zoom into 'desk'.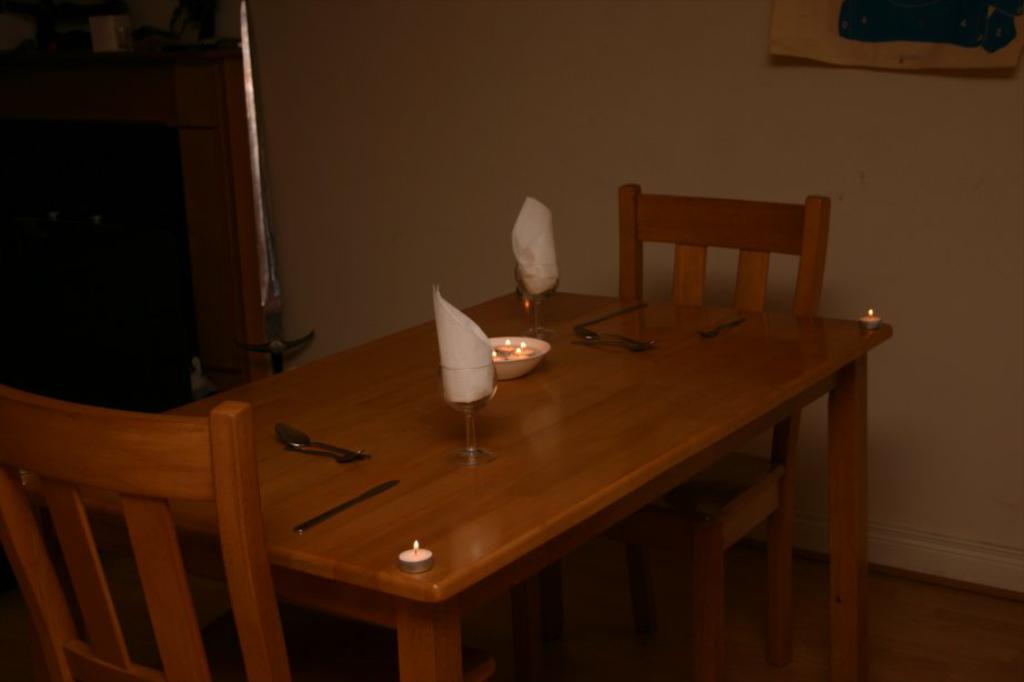
Zoom target: locate(0, 228, 865, 681).
